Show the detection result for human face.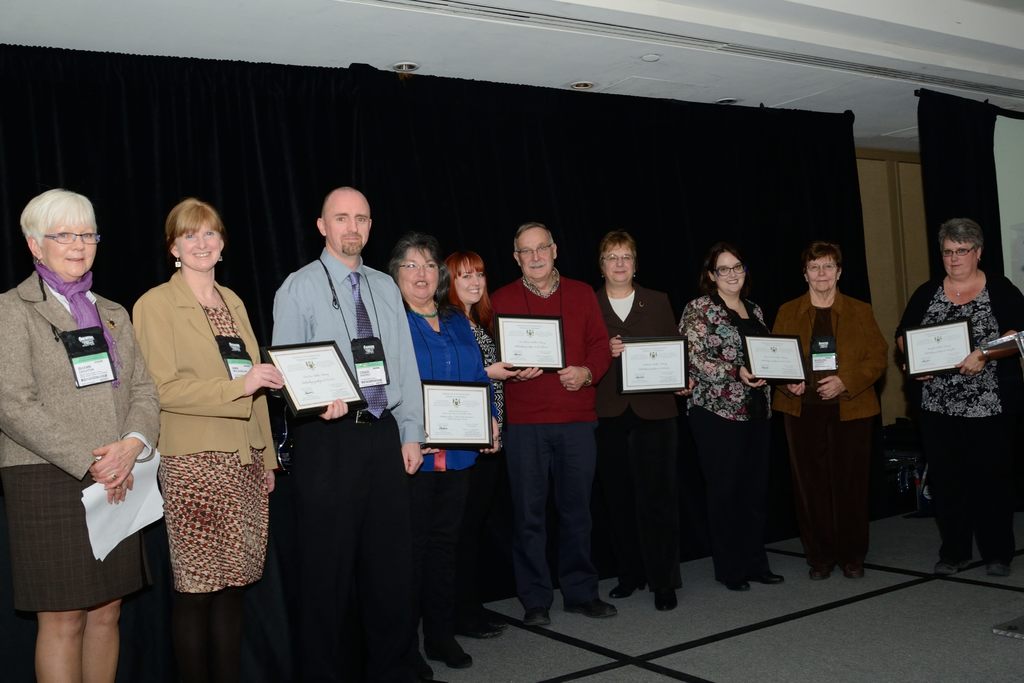
crop(173, 219, 222, 272).
